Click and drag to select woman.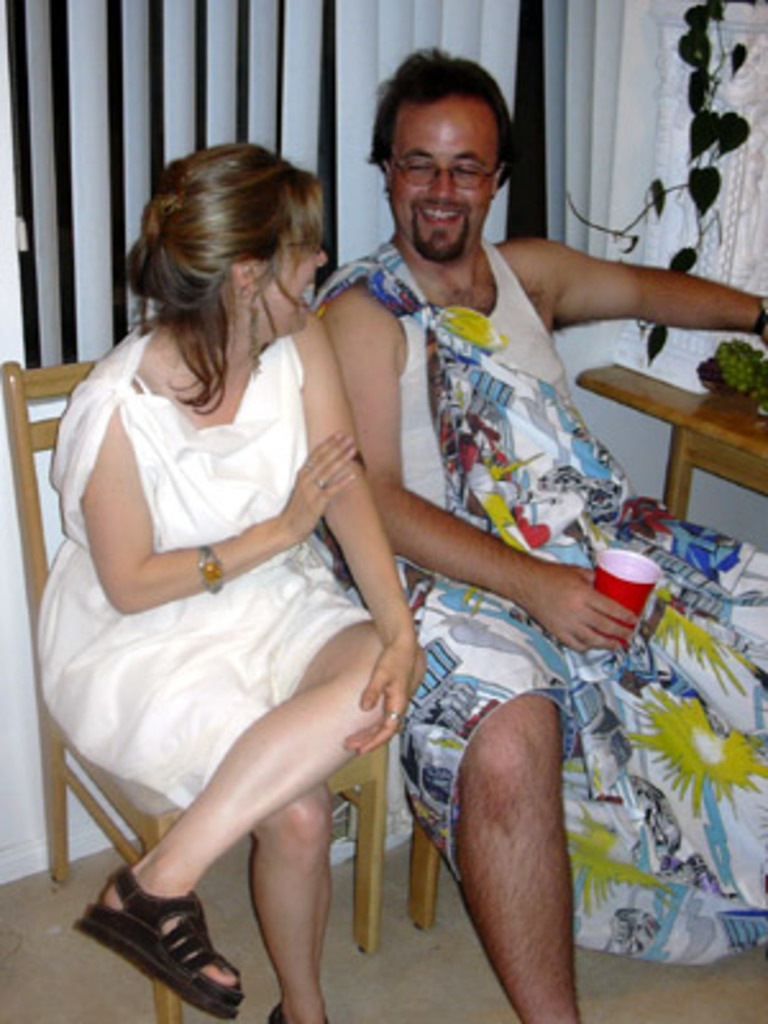
Selection: region(67, 82, 461, 1011).
